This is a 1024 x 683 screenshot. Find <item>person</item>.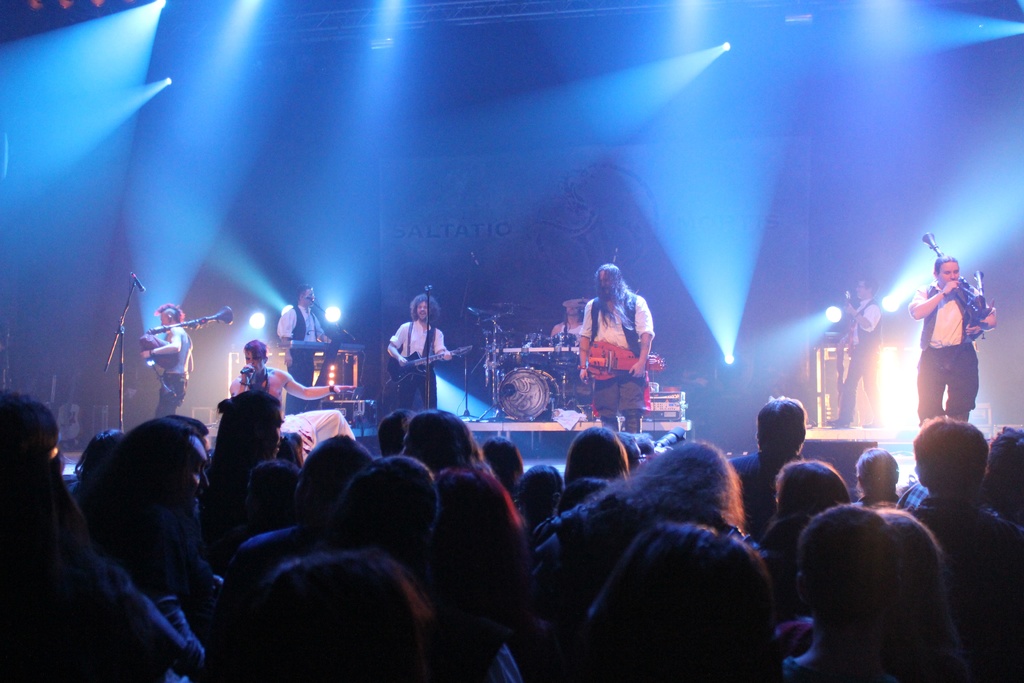
Bounding box: BBox(279, 294, 326, 342).
